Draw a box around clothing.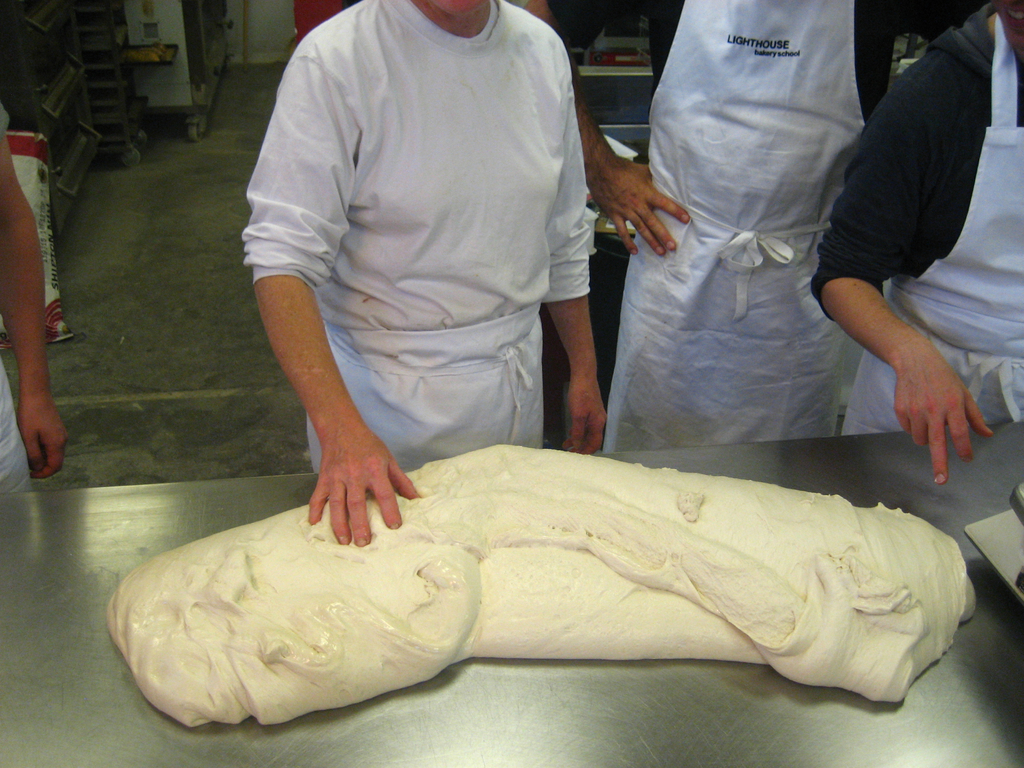
(left=0, top=338, right=36, bottom=487).
